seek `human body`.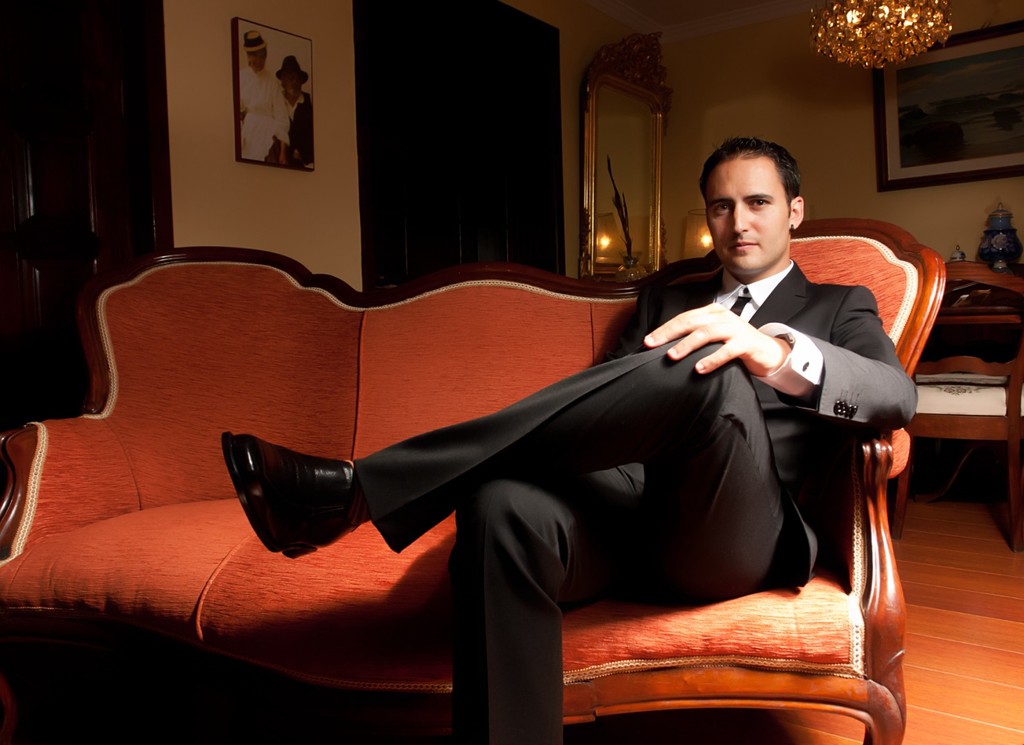
258 50 313 166.
